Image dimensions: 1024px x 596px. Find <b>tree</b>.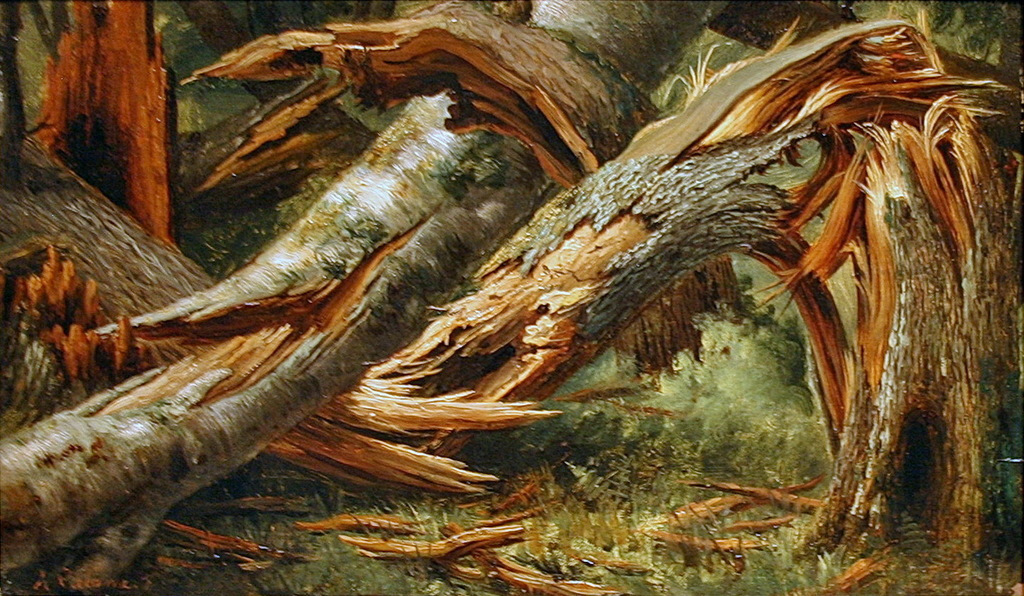
0 0 1023 595.
